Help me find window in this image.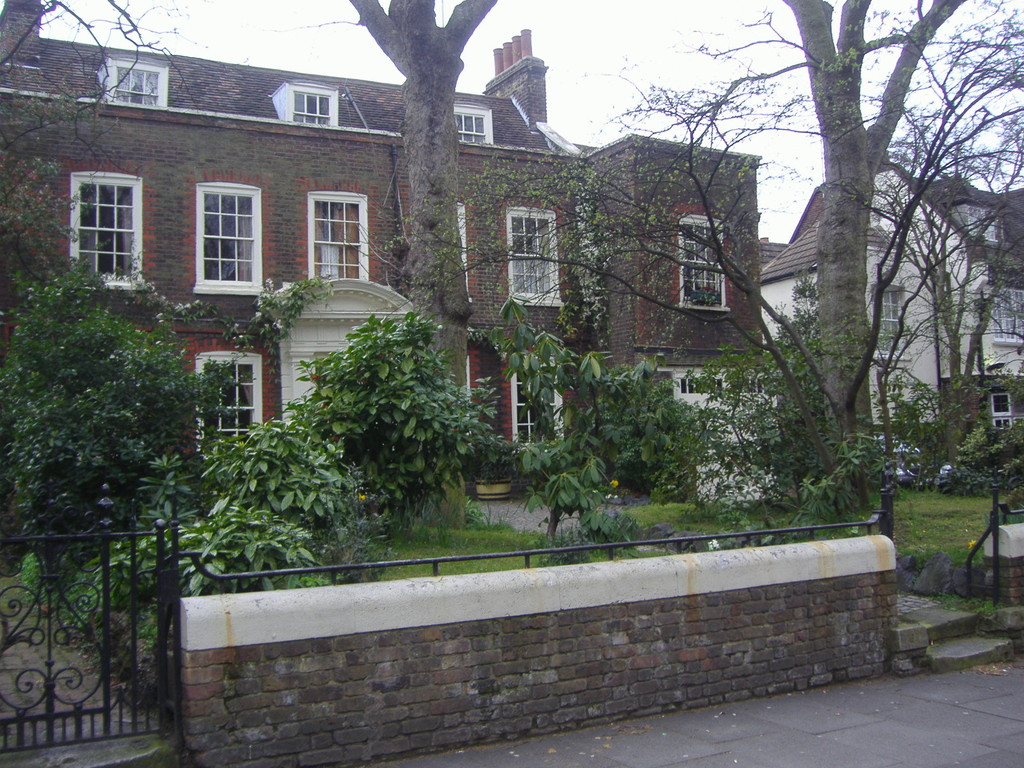
Found it: bbox=[872, 288, 902, 345].
